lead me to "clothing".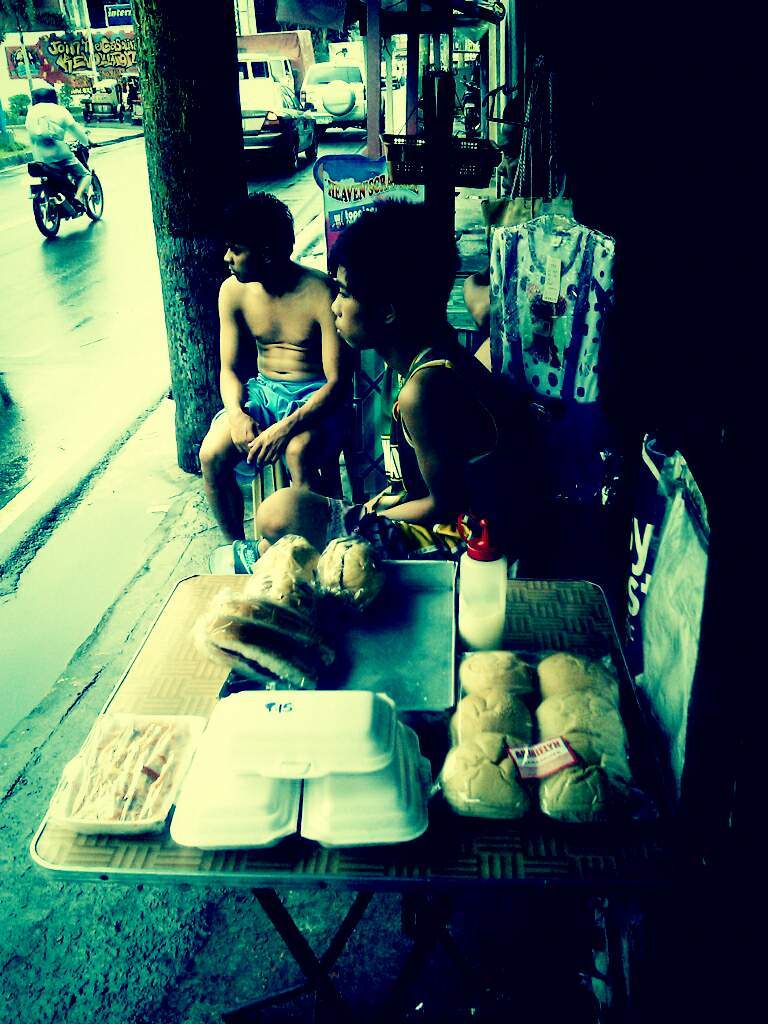
Lead to (26, 104, 92, 175).
